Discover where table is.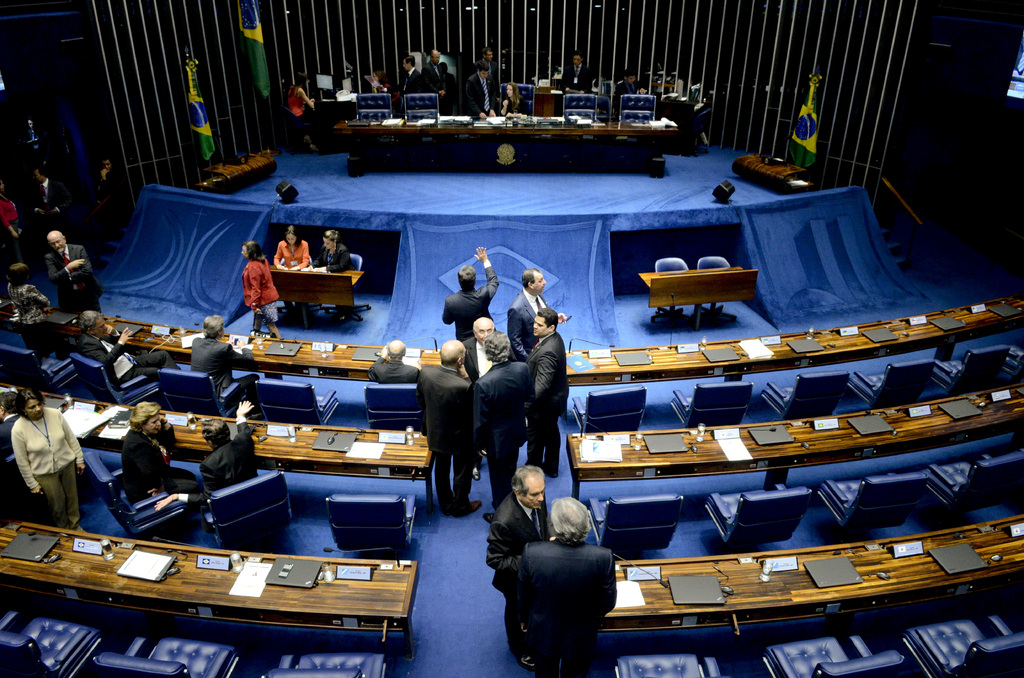
Discovered at {"left": 0, "top": 409, "right": 435, "bottom": 504}.
